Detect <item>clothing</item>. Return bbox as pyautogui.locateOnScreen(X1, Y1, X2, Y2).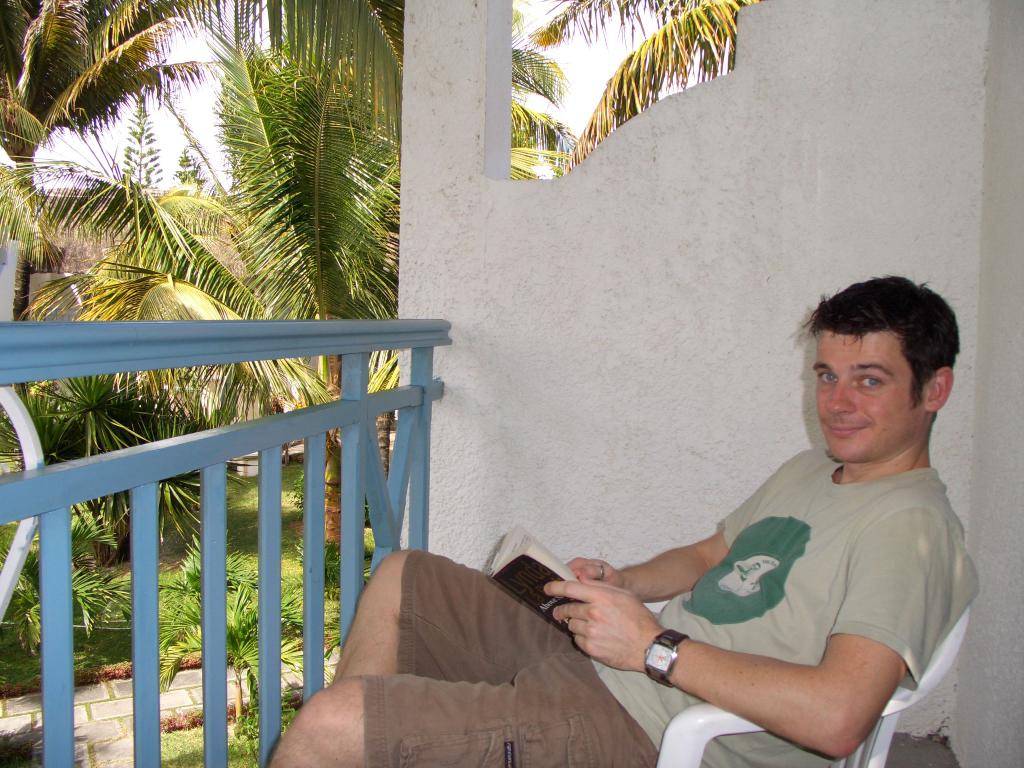
pyautogui.locateOnScreen(579, 445, 985, 767).
